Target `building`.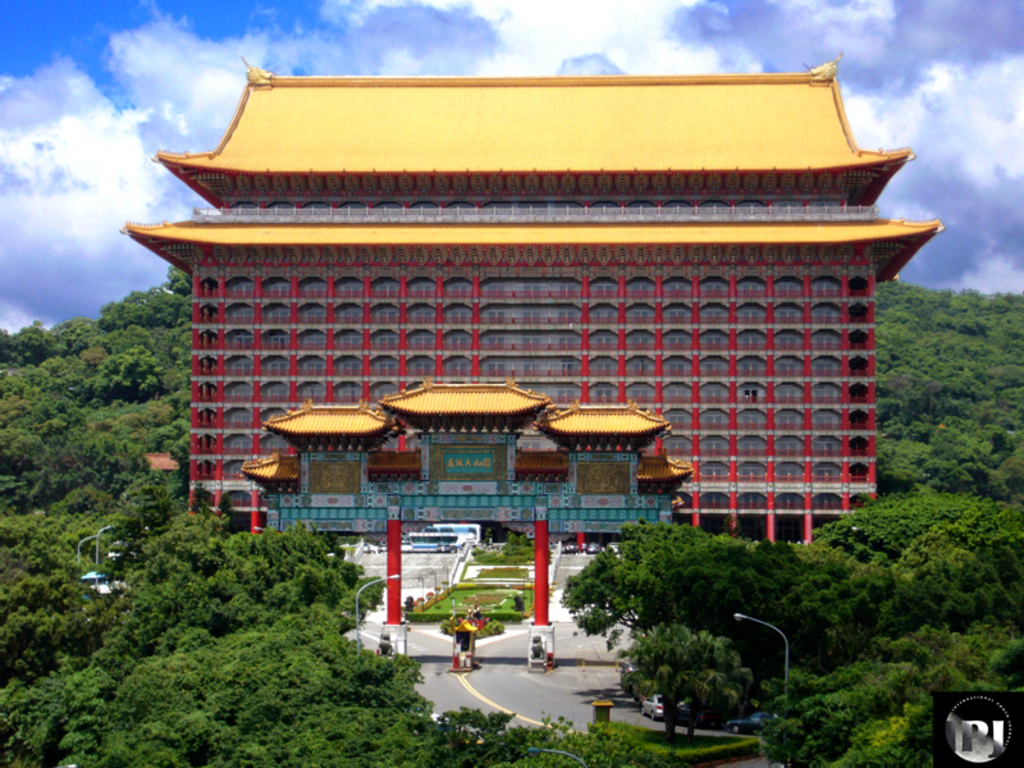
Target region: <bbox>115, 55, 945, 548</bbox>.
